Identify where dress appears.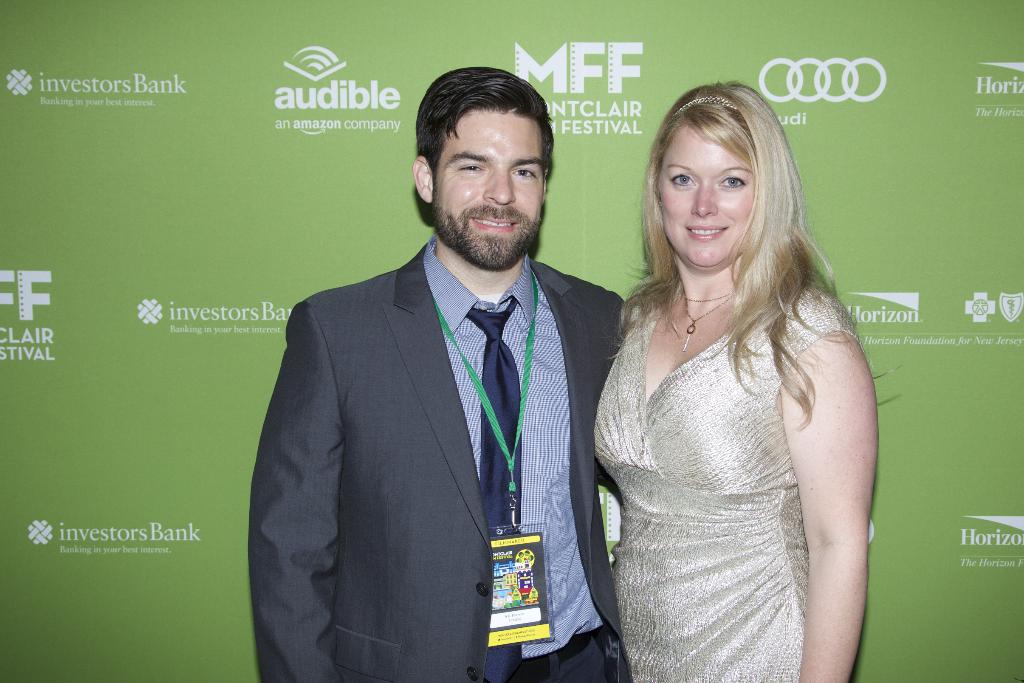
Appears at [591, 281, 860, 682].
